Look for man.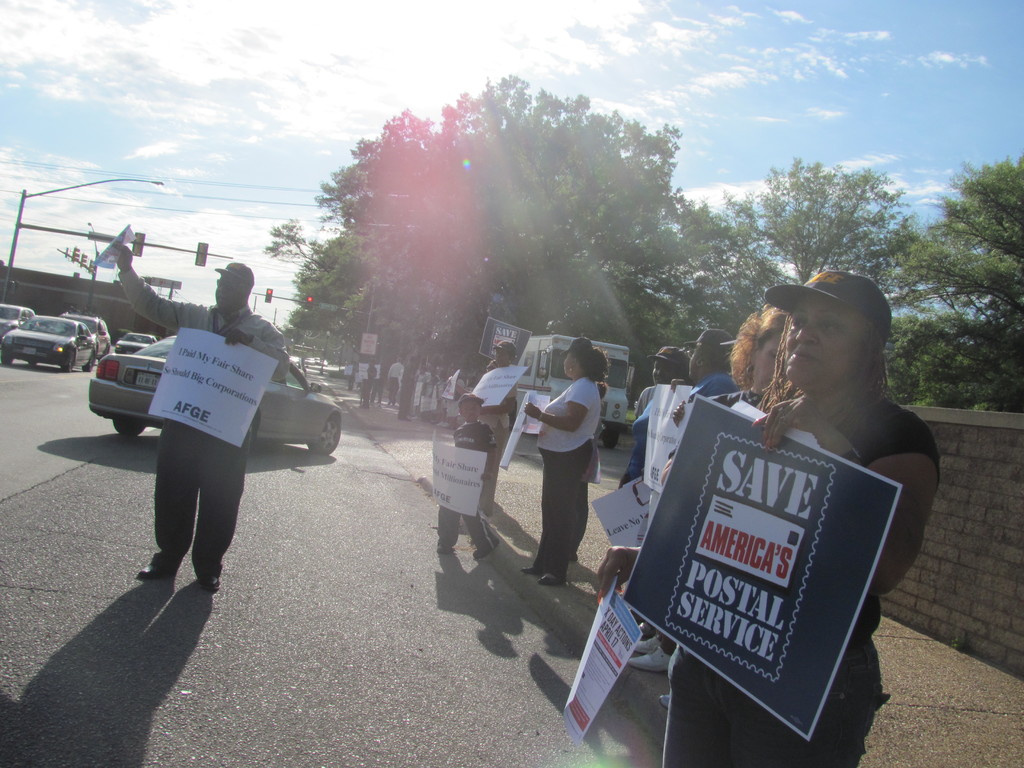
Found: Rect(109, 242, 285, 591).
